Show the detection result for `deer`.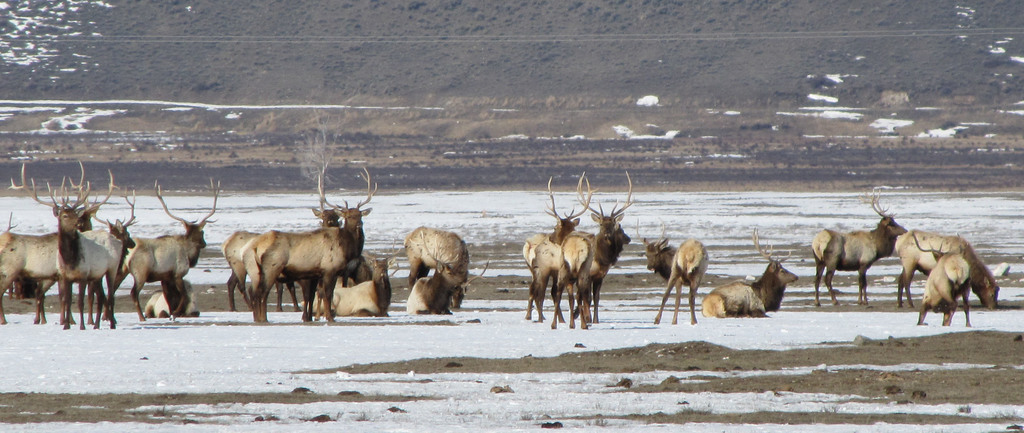
box=[700, 234, 798, 316].
